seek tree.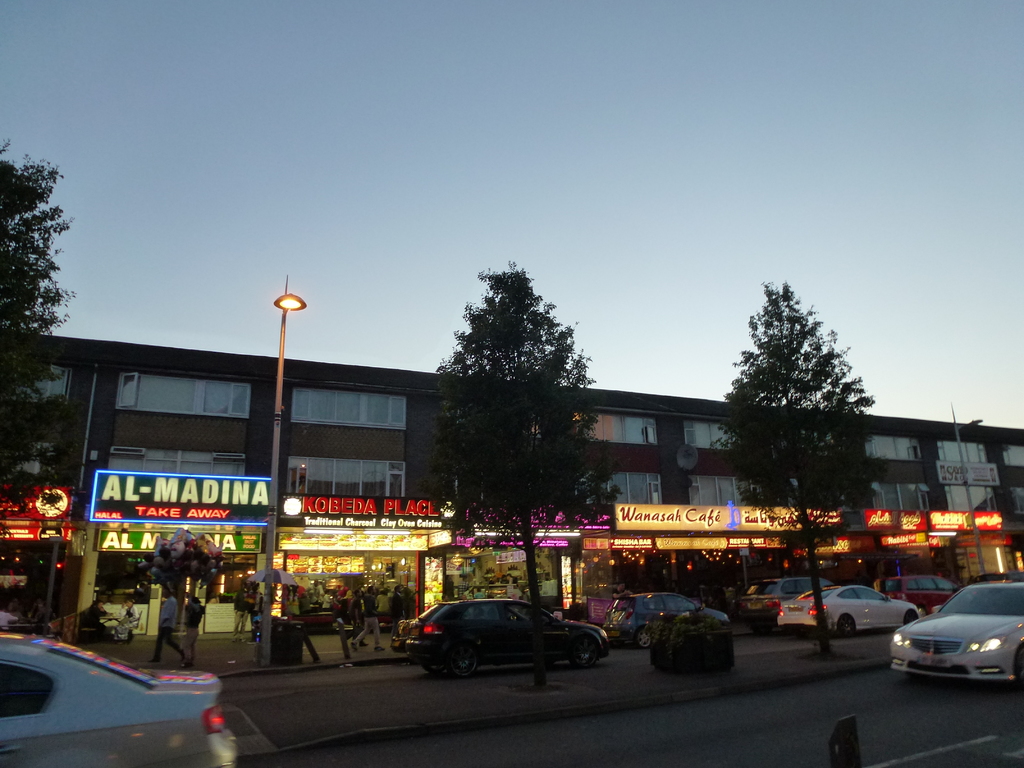
box=[415, 252, 623, 691].
